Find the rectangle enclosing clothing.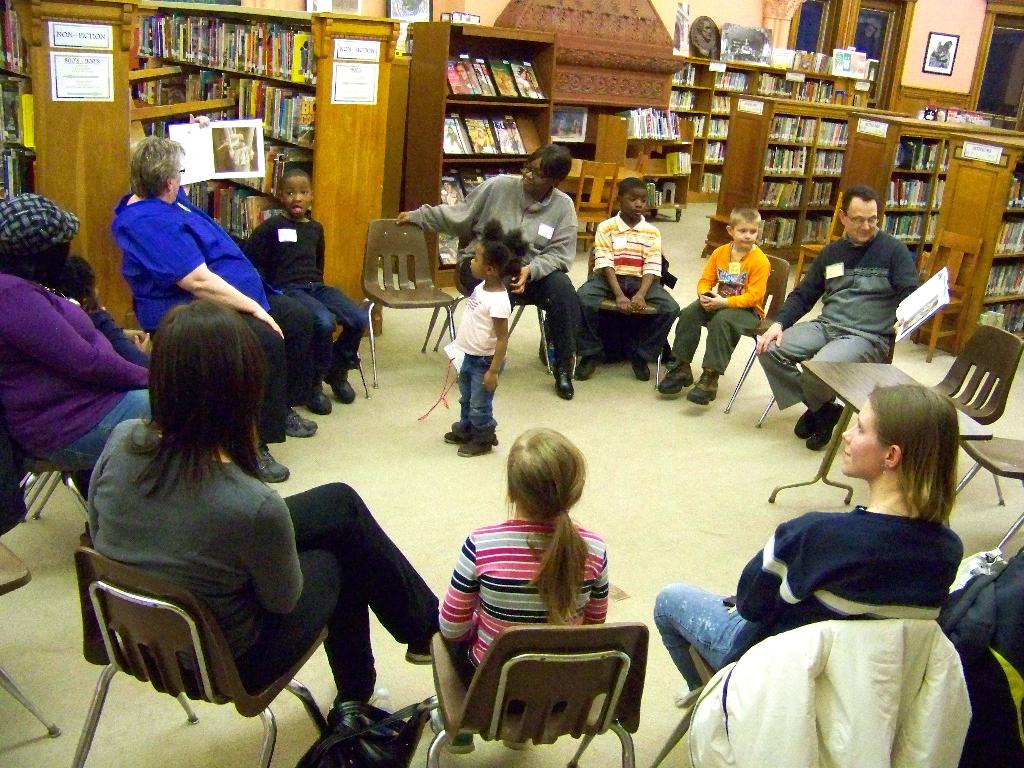
crop(760, 219, 924, 421).
